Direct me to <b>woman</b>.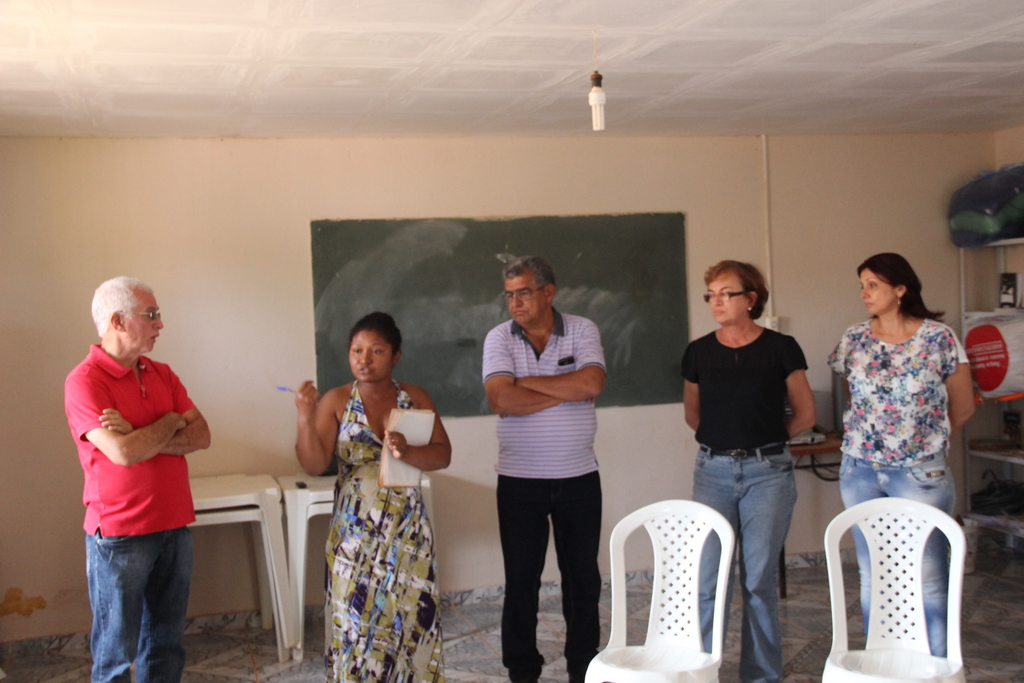
Direction: Rect(295, 308, 447, 671).
